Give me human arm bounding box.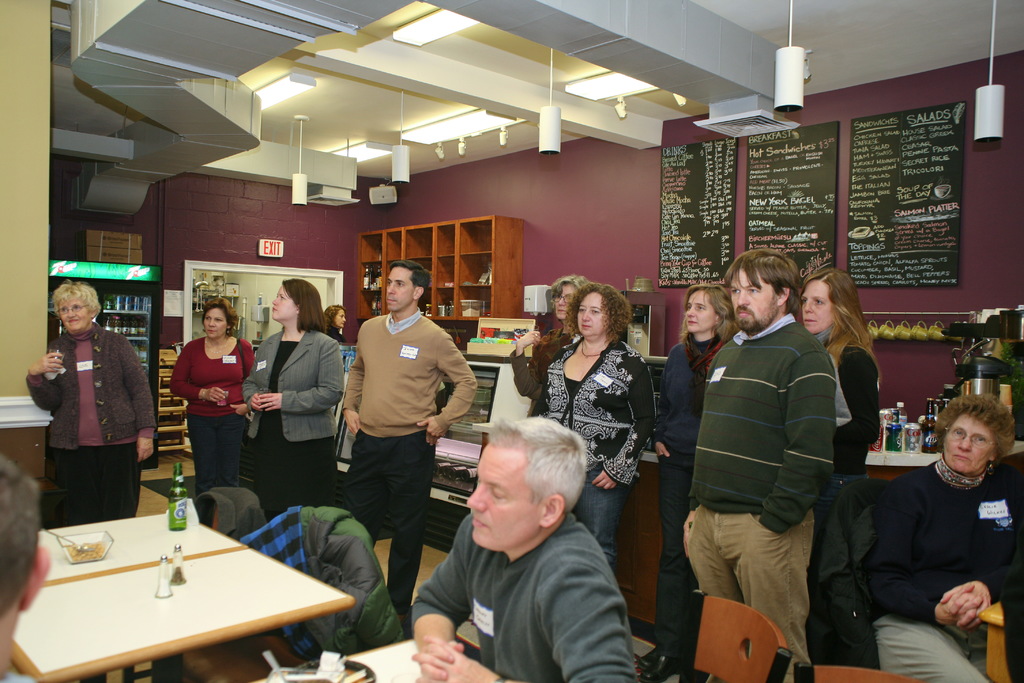
681 347 719 559.
